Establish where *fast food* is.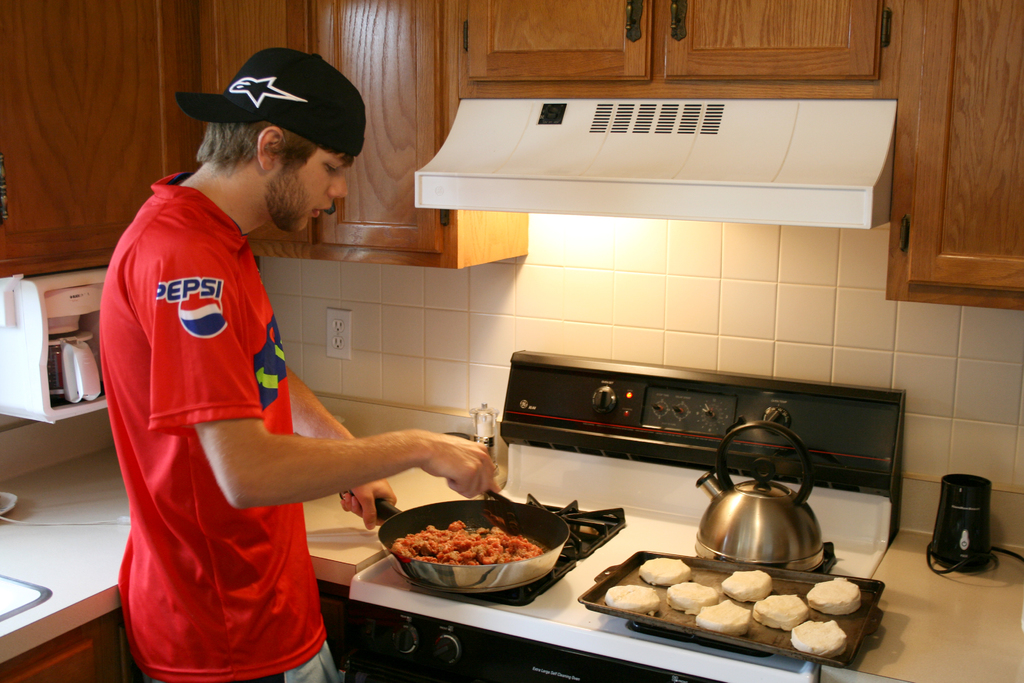
Established at {"left": 803, "top": 577, "right": 860, "bottom": 620}.
